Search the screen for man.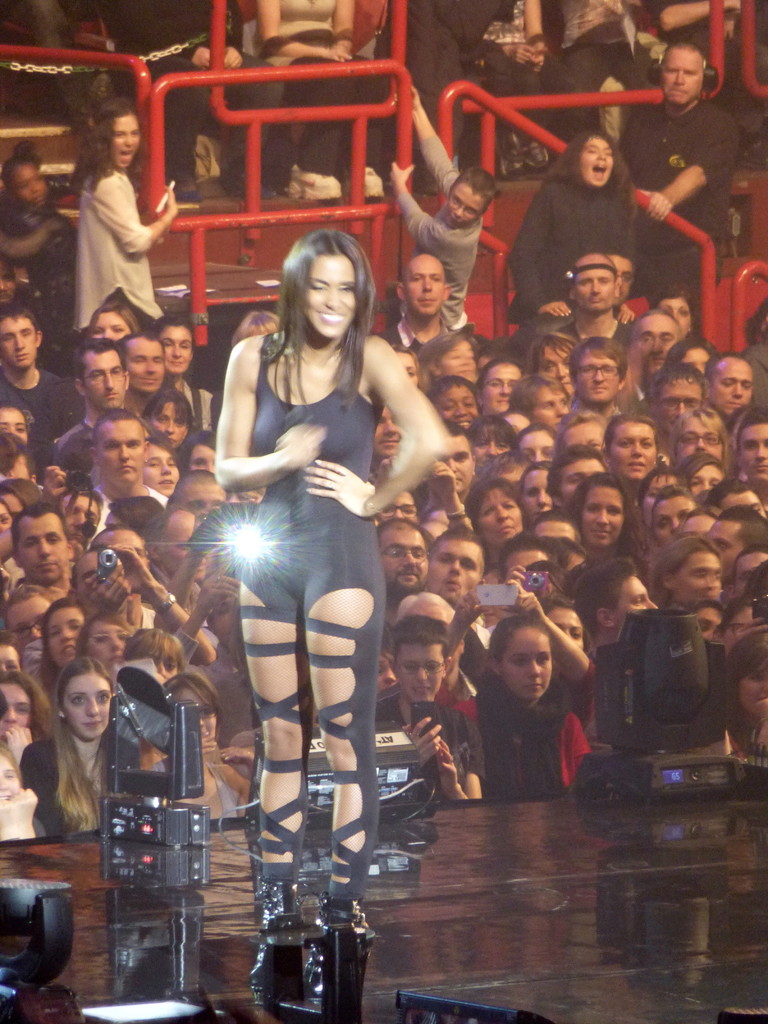
Found at bbox=[621, 39, 736, 285].
